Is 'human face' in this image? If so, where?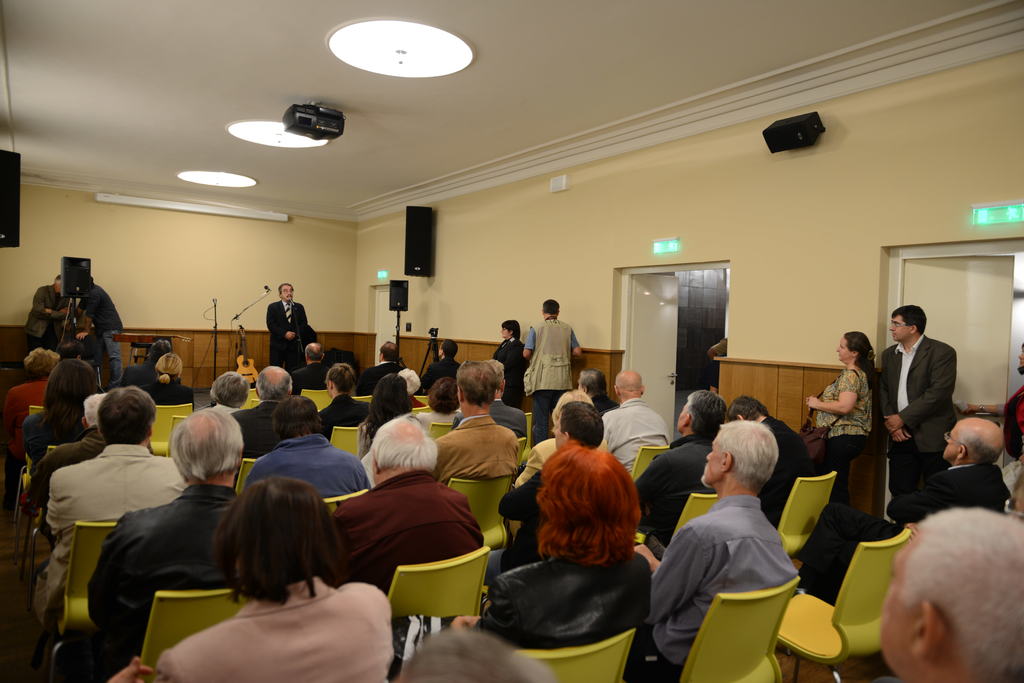
Yes, at {"x1": 703, "y1": 435, "x2": 717, "y2": 488}.
